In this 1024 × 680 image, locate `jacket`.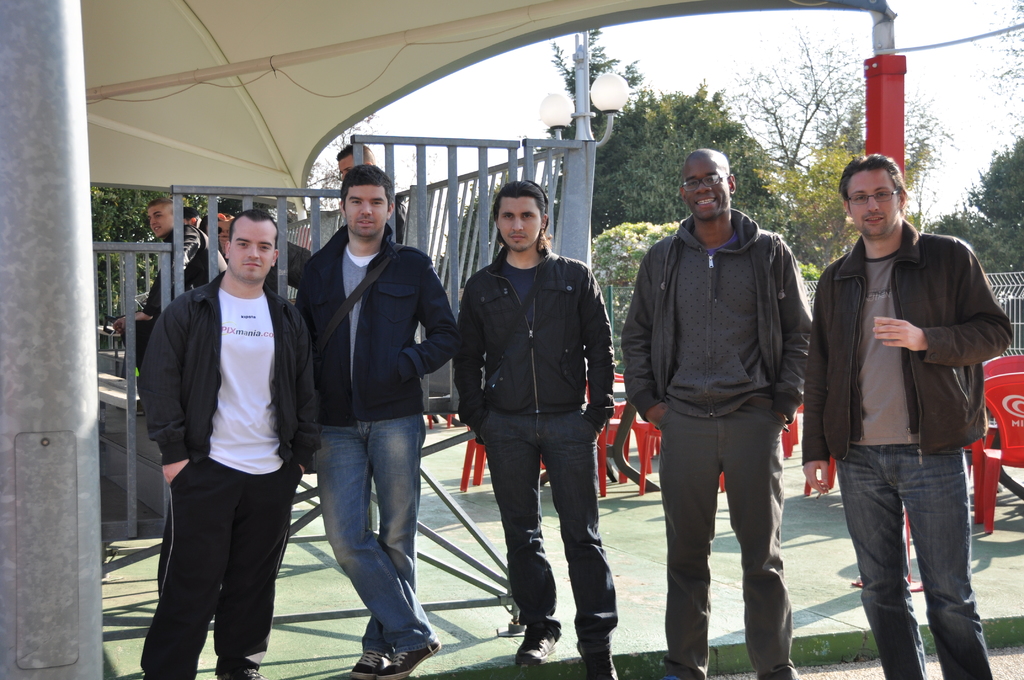
Bounding box: [left=144, top=223, right=232, bottom=318].
